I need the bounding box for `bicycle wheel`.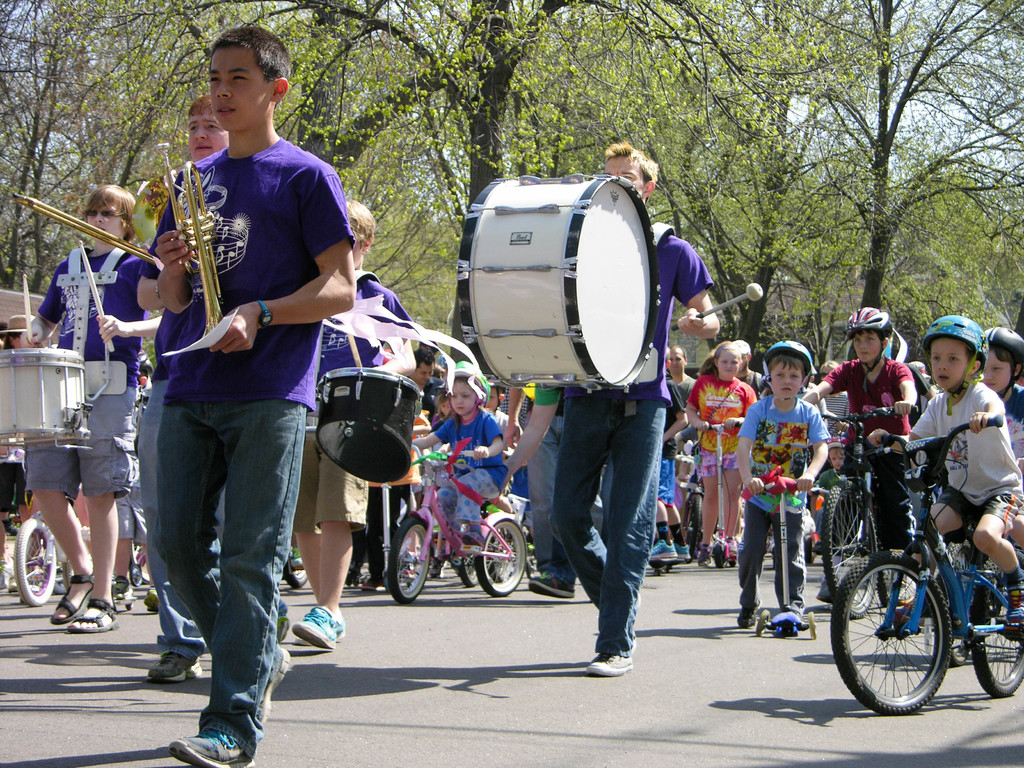
Here it is: <box>13,516,60,606</box>.
